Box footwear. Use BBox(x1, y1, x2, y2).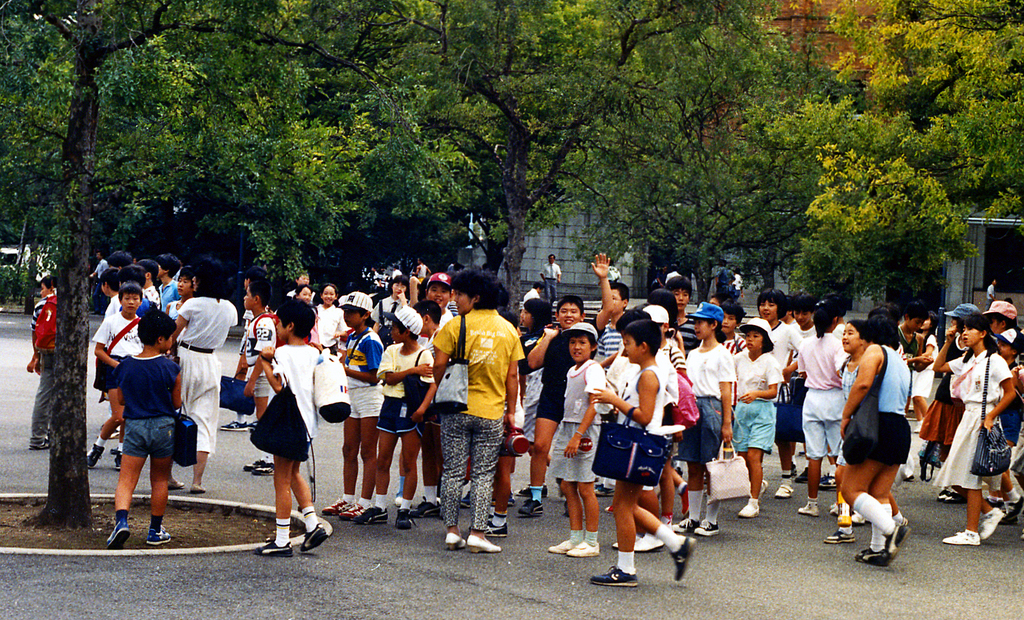
BBox(486, 511, 496, 524).
